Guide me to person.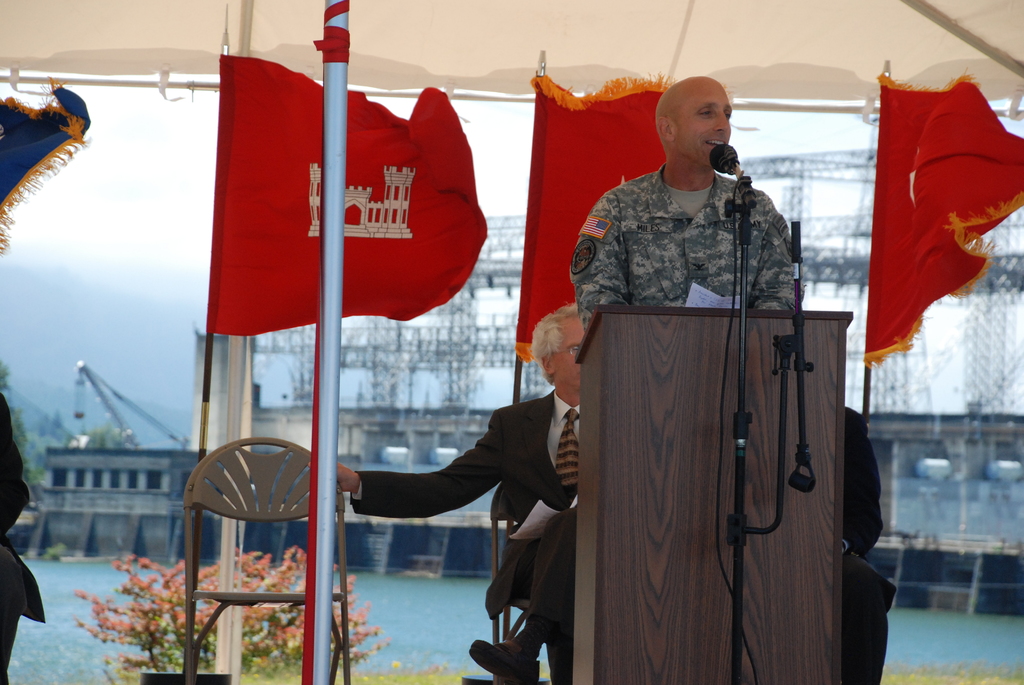
Guidance: detection(838, 400, 890, 684).
